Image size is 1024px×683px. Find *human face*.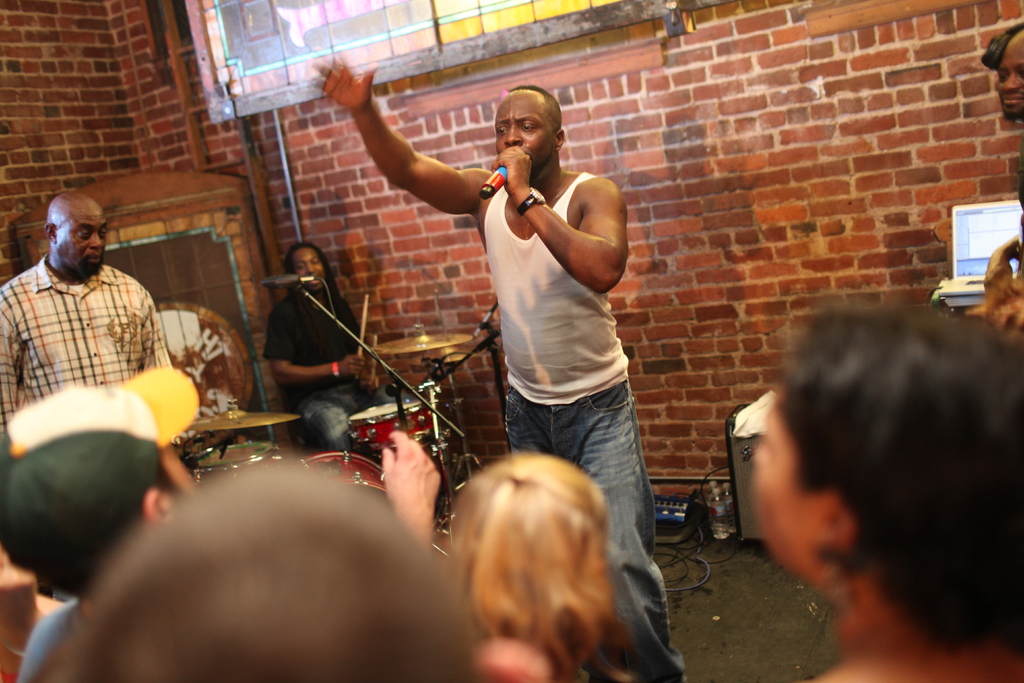
493/97/554/169.
